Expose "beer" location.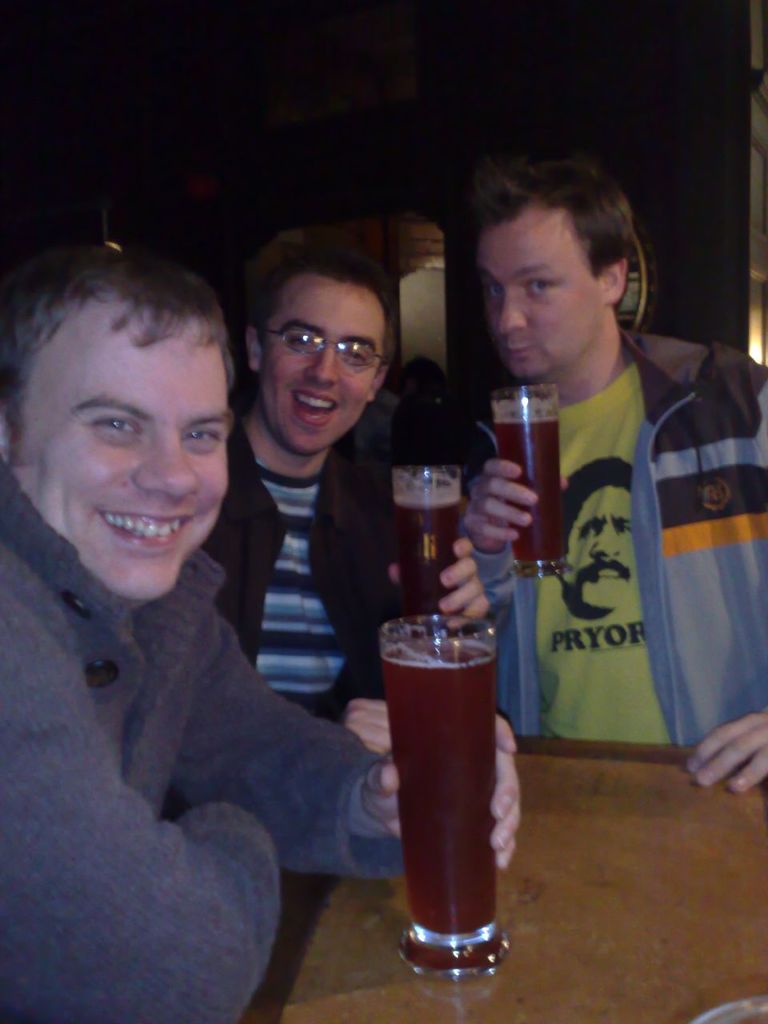
Exposed at (496,407,563,583).
